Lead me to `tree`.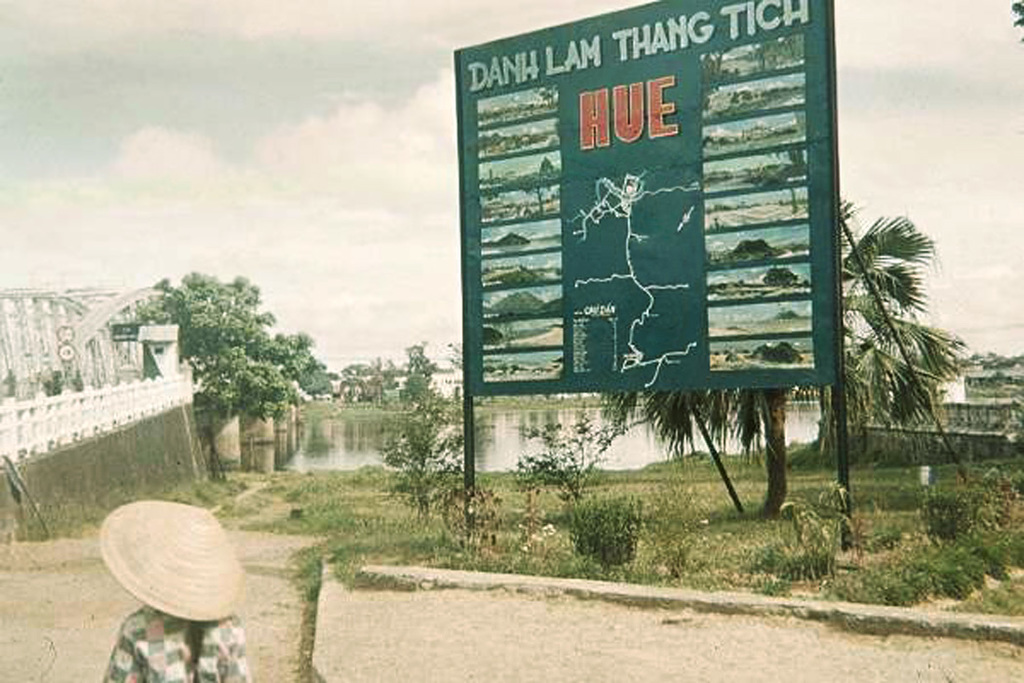
Lead to {"left": 600, "top": 198, "right": 974, "bottom": 528}.
